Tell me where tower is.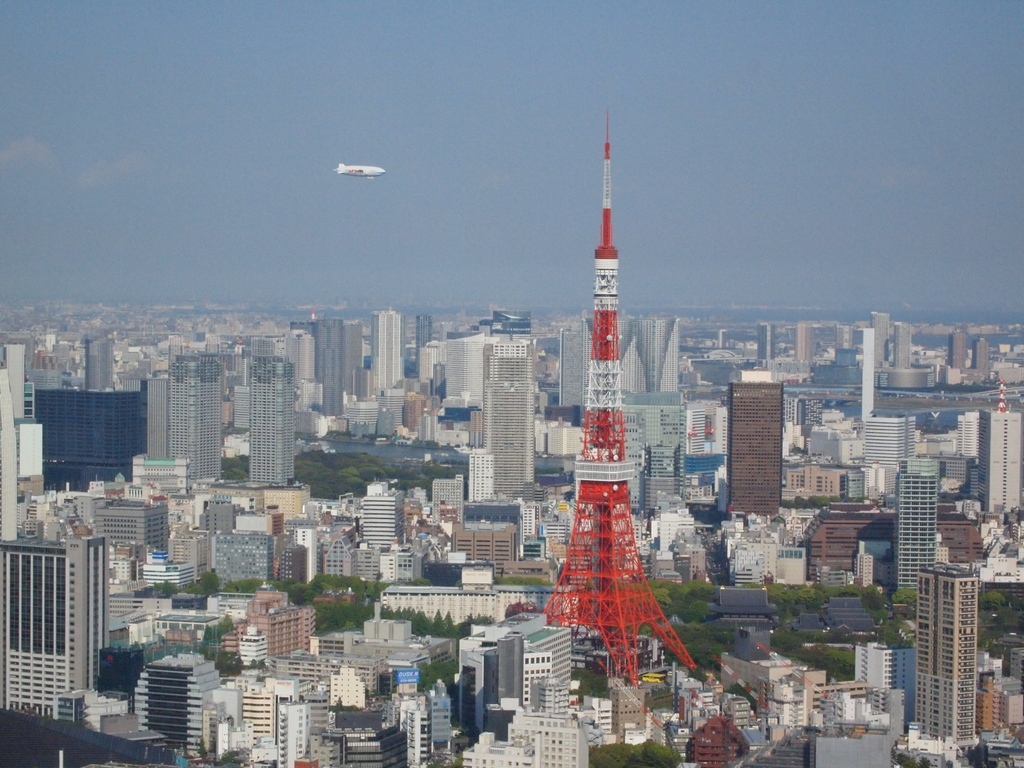
tower is at detection(881, 456, 936, 601).
